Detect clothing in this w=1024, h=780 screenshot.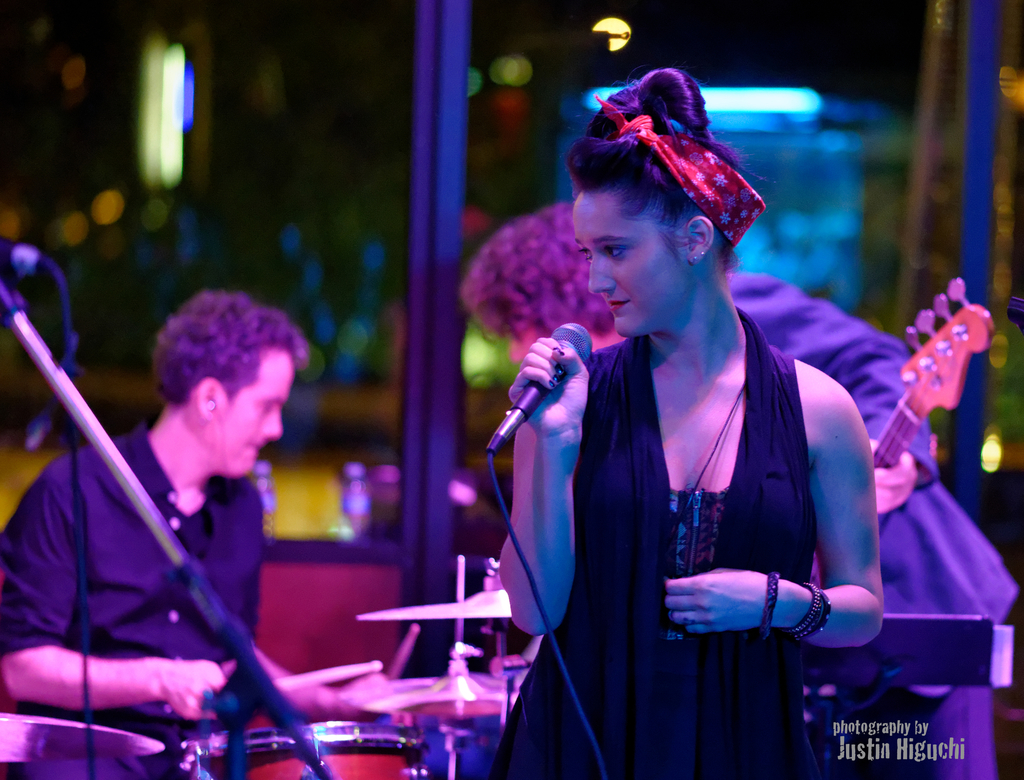
Detection: 518 333 831 779.
